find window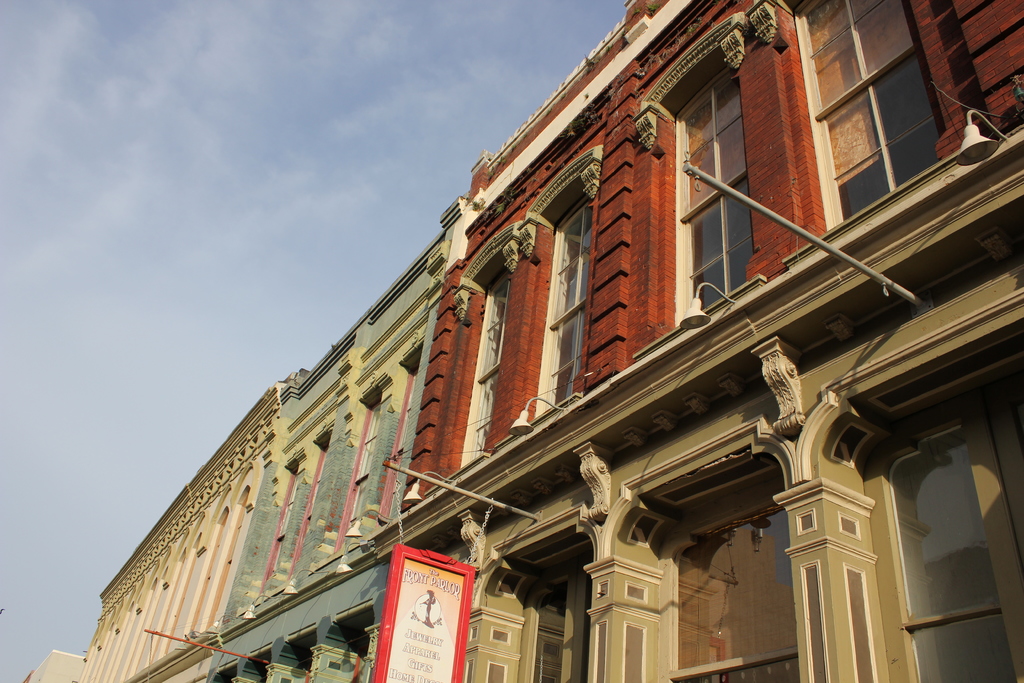
select_region(257, 466, 301, 598)
